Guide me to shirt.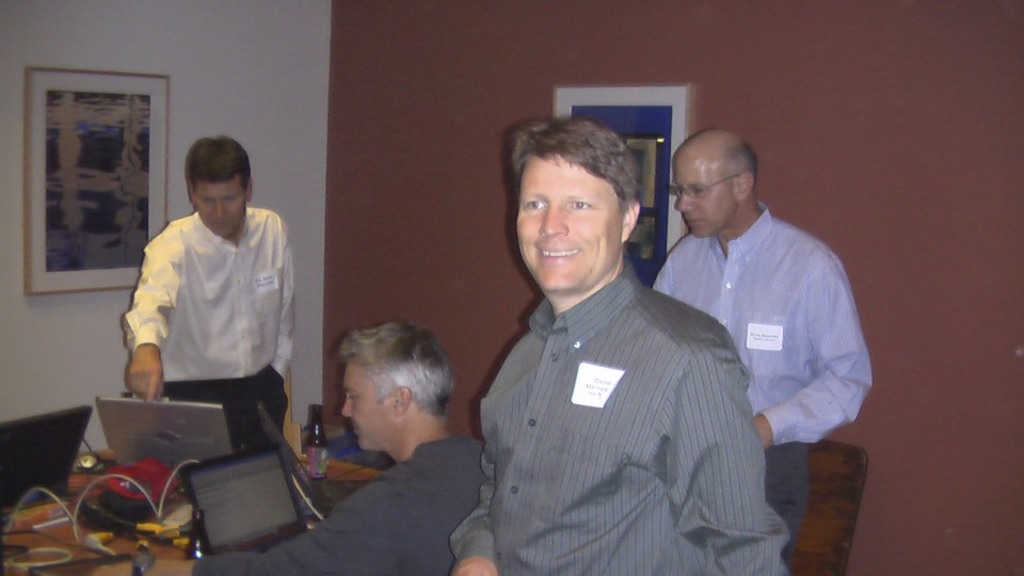
Guidance: <region>646, 198, 877, 445</region>.
